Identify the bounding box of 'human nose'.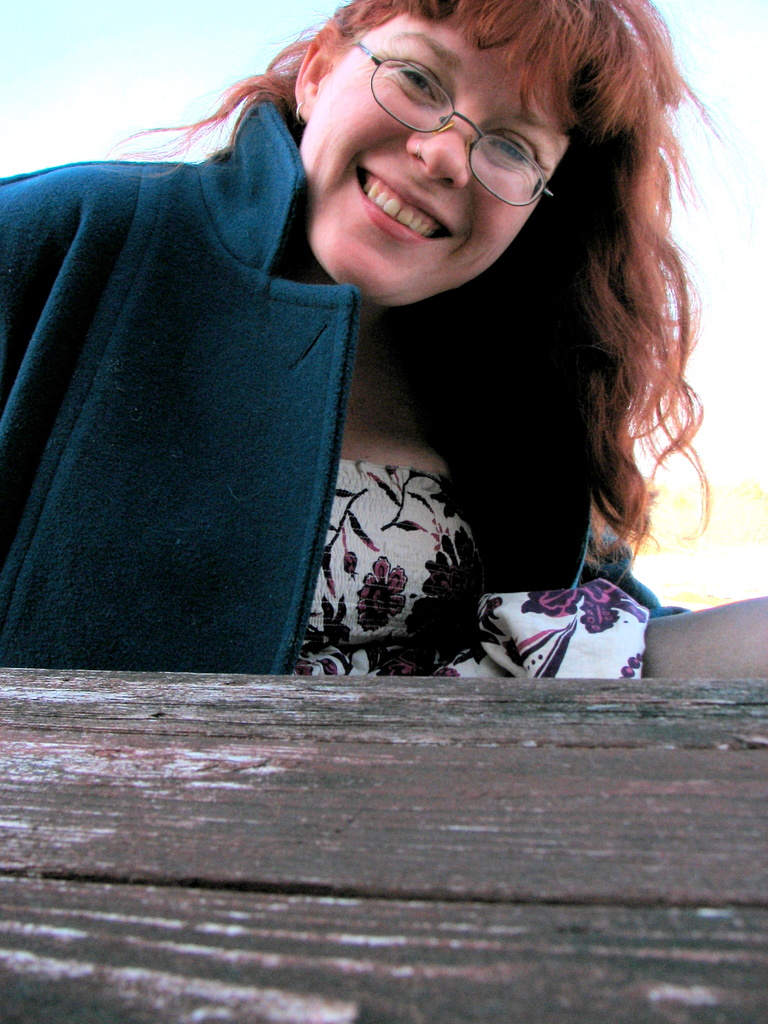
select_region(403, 99, 479, 189).
